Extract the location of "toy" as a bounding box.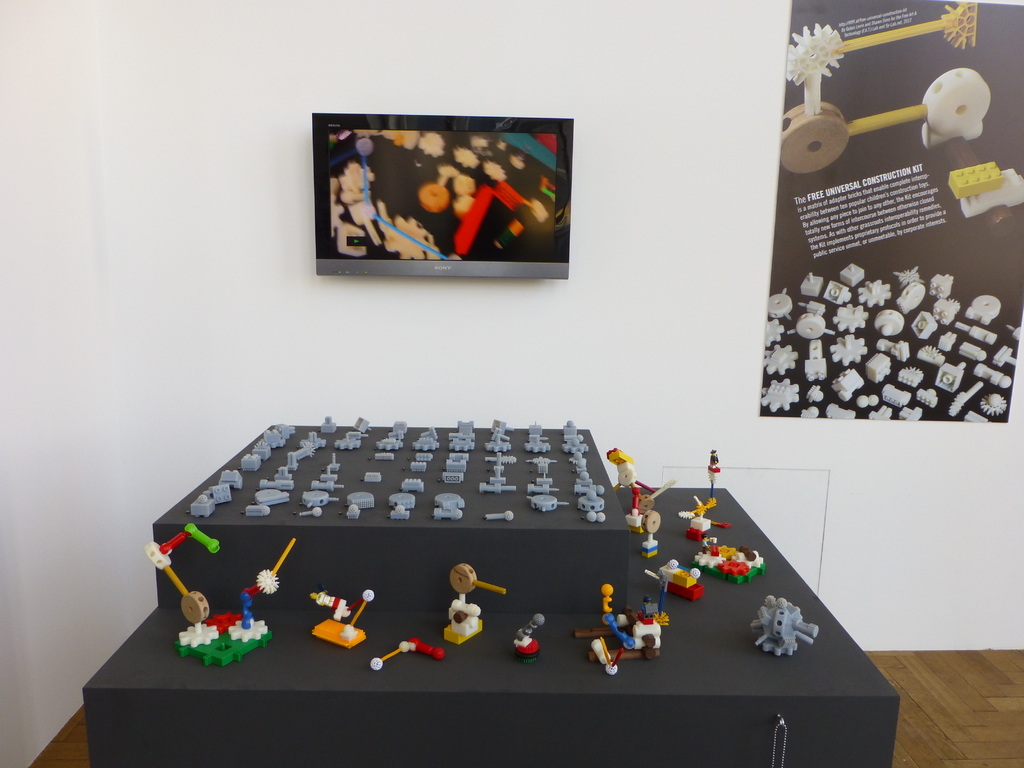
(369, 634, 444, 671).
